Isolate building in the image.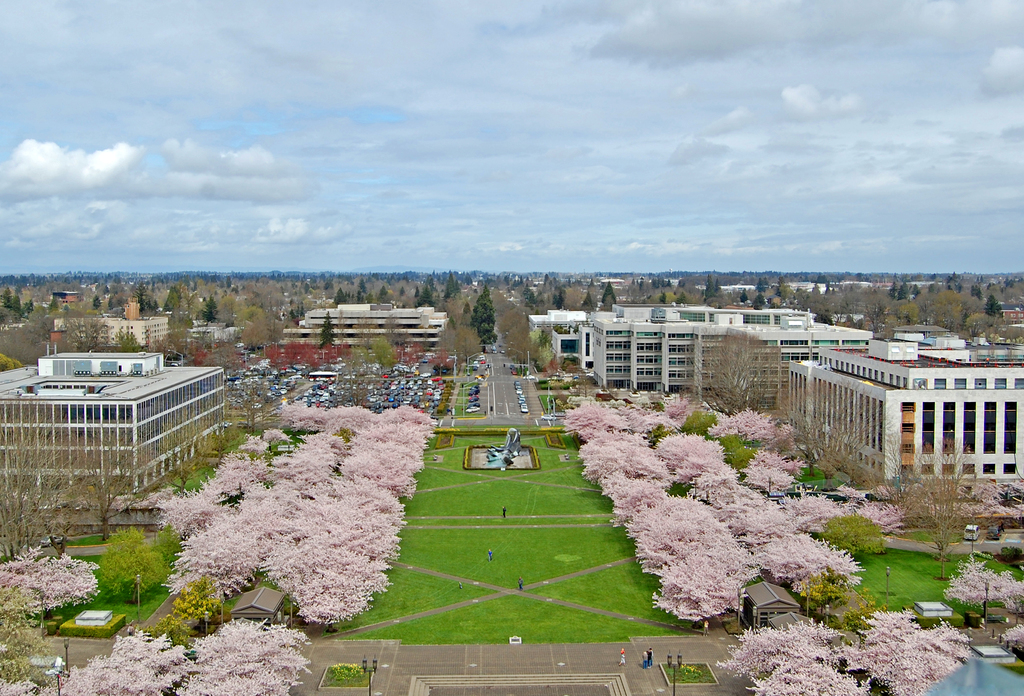
Isolated region: Rect(284, 302, 447, 350).
